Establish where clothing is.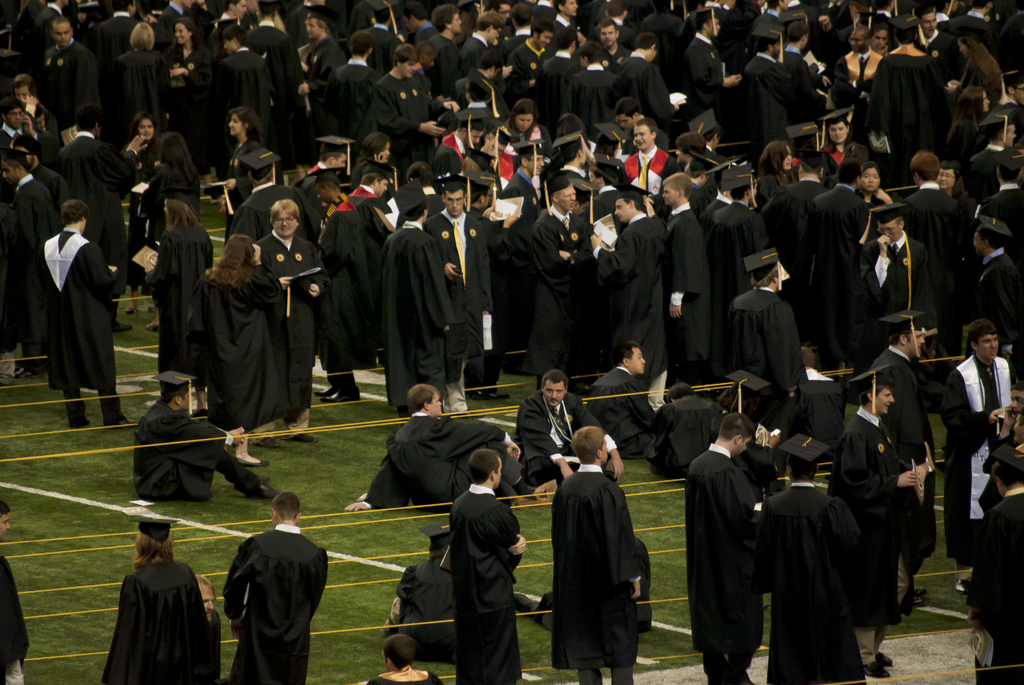
Established at <box>364,413,521,507</box>.
